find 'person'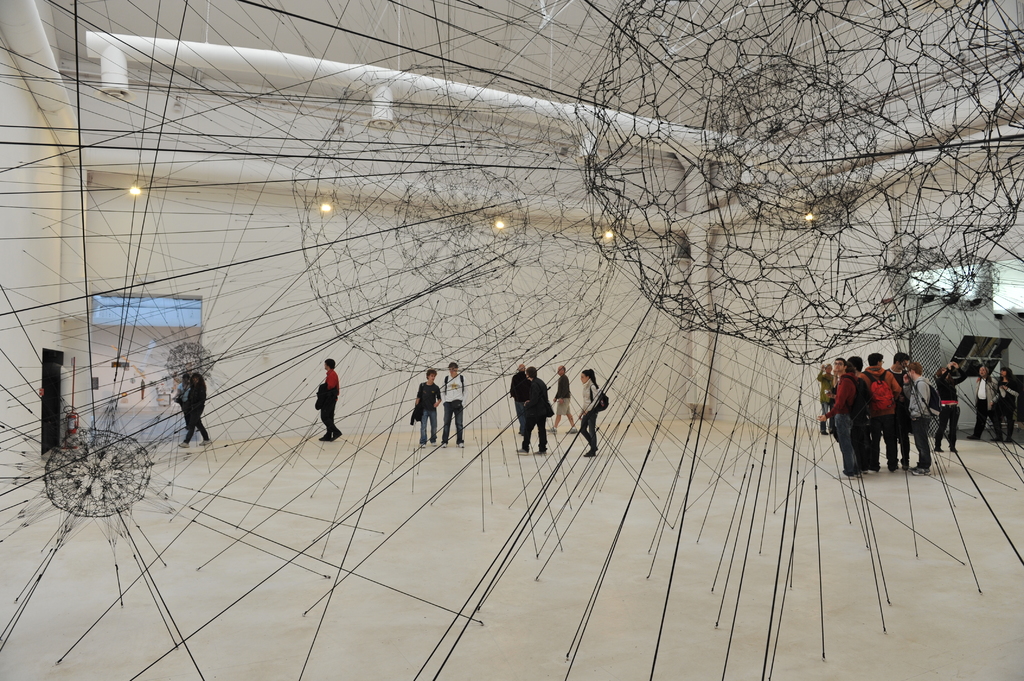
{"left": 815, "top": 362, "right": 835, "bottom": 438}
